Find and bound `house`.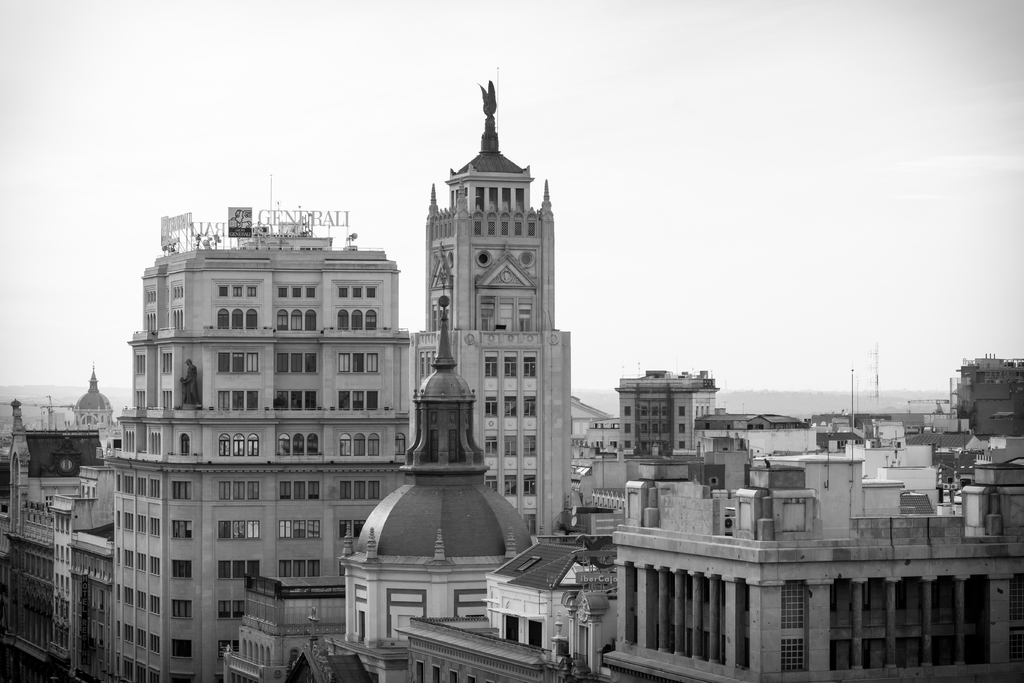
Bound: Rect(224, 577, 349, 682).
